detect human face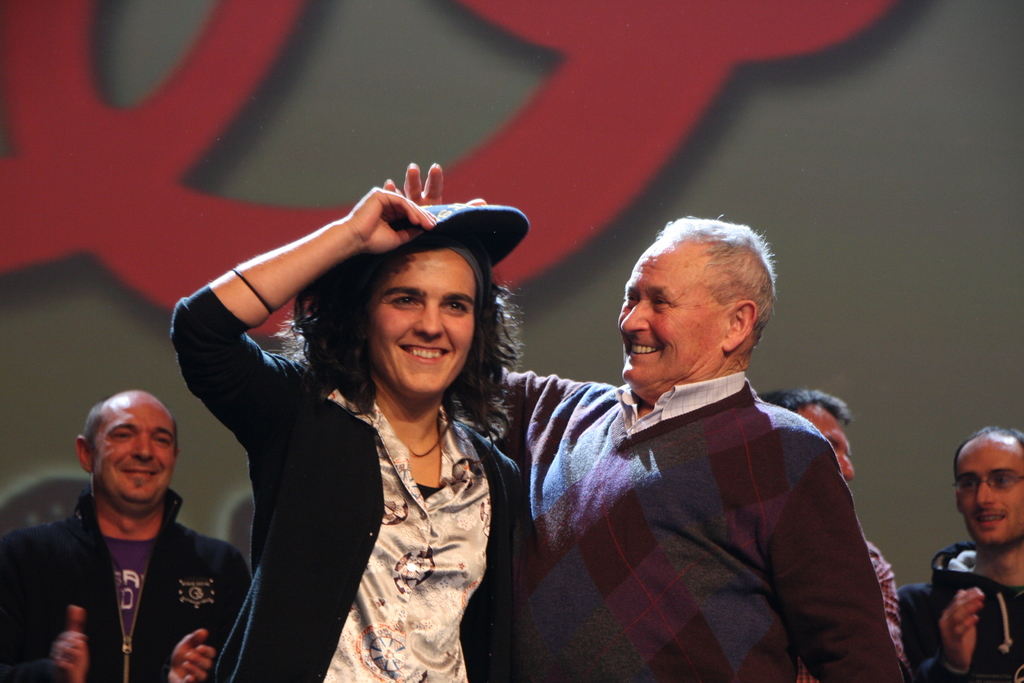
locate(616, 238, 726, 388)
